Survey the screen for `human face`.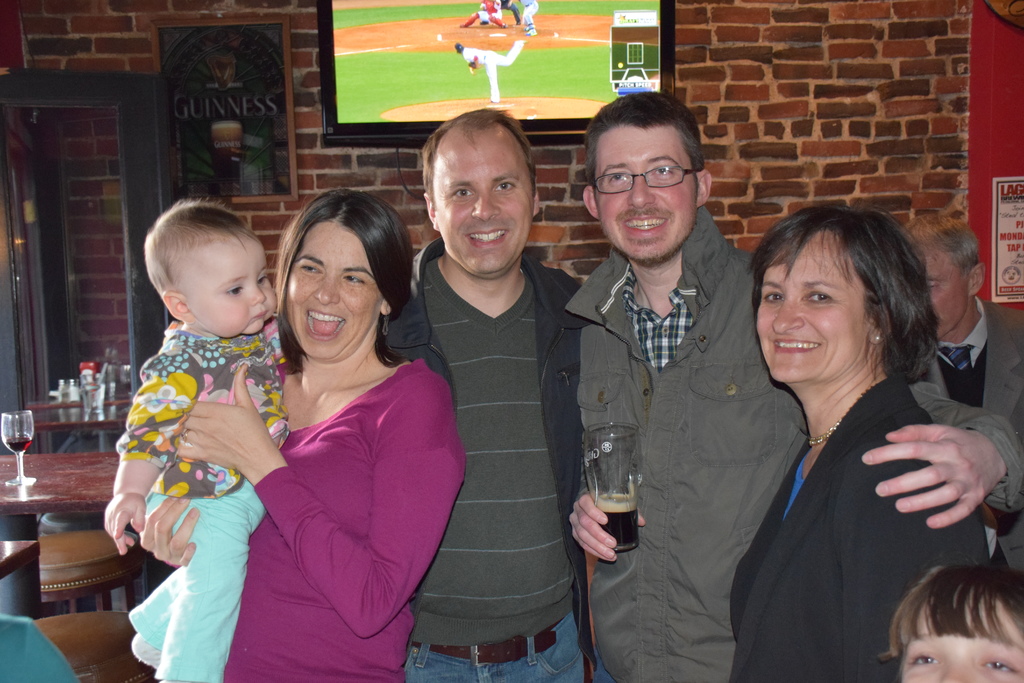
Survey found: [592, 126, 696, 260].
